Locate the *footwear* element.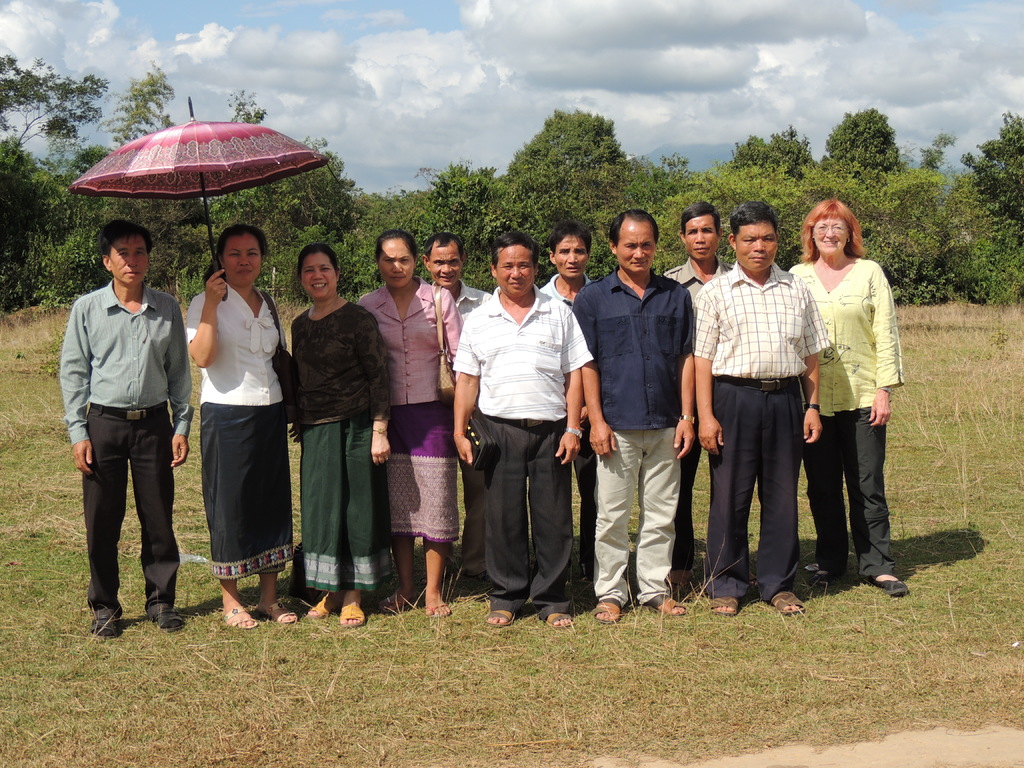
Element bbox: region(422, 599, 453, 616).
